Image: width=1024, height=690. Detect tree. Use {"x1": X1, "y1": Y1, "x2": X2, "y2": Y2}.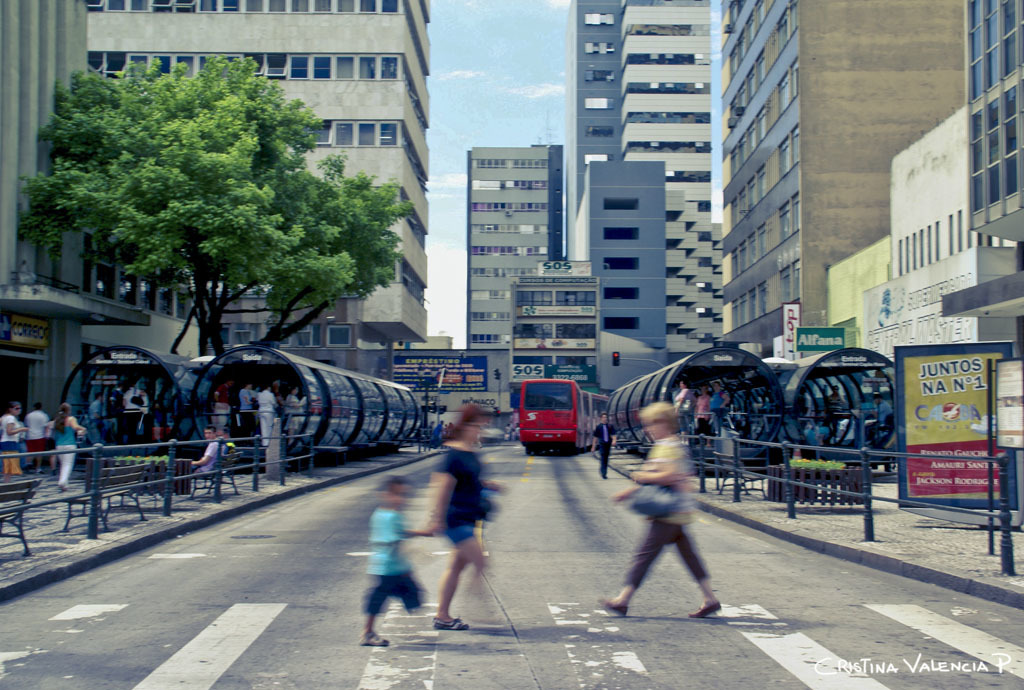
{"x1": 14, "y1": 40, "x2": 386, "y2": 360}.
